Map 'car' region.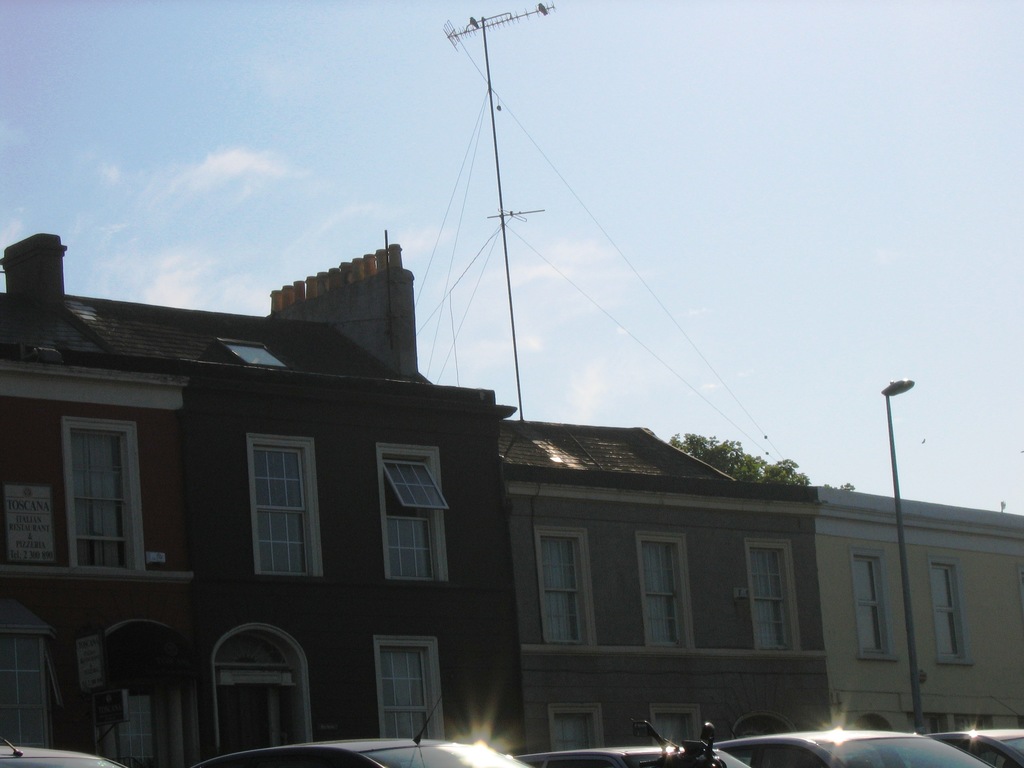
Mapped to pyautogui.locateOnScreen(522, 720, 748, 767).
